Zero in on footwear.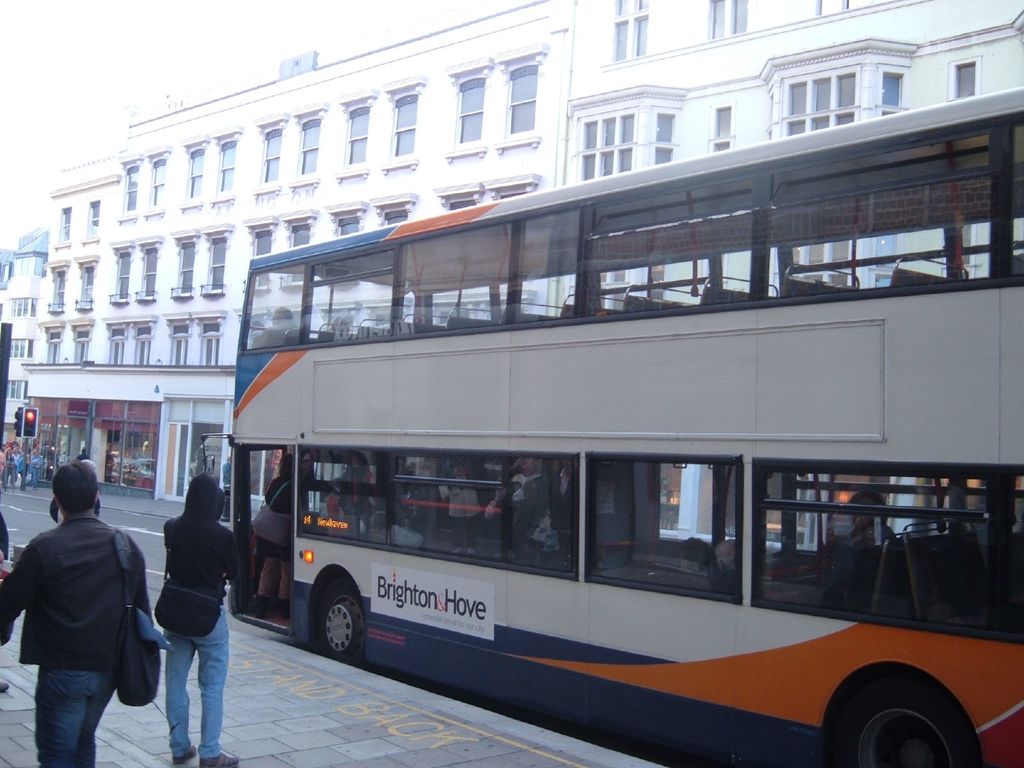
Zeroed in: <box>198,750,237,767</box>.
